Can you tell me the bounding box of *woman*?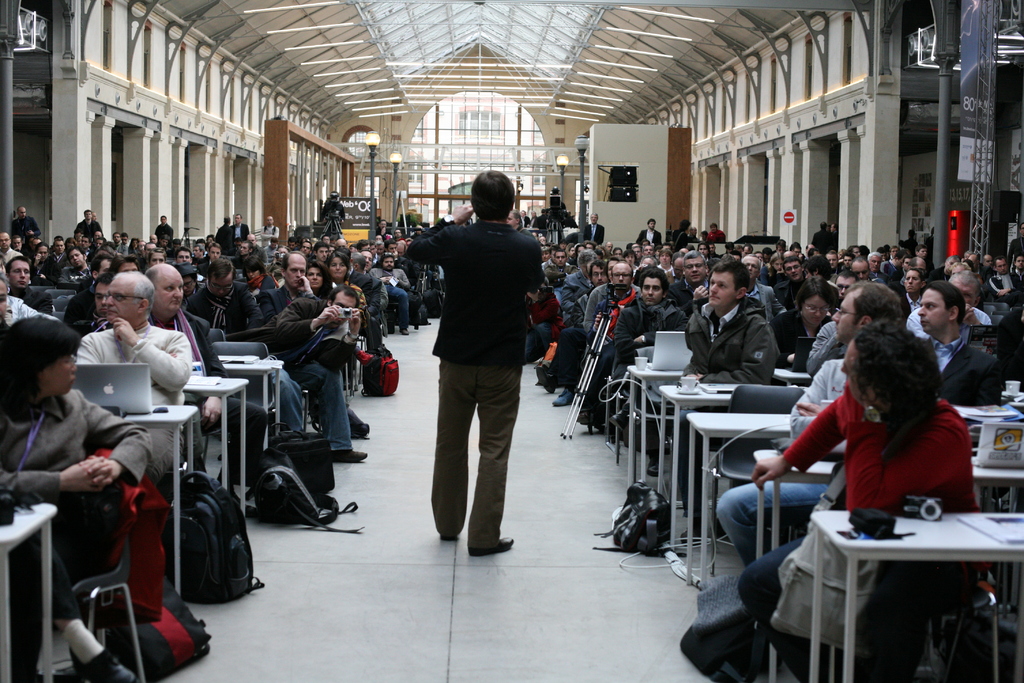
BBox(757, 348, 980, 649).
